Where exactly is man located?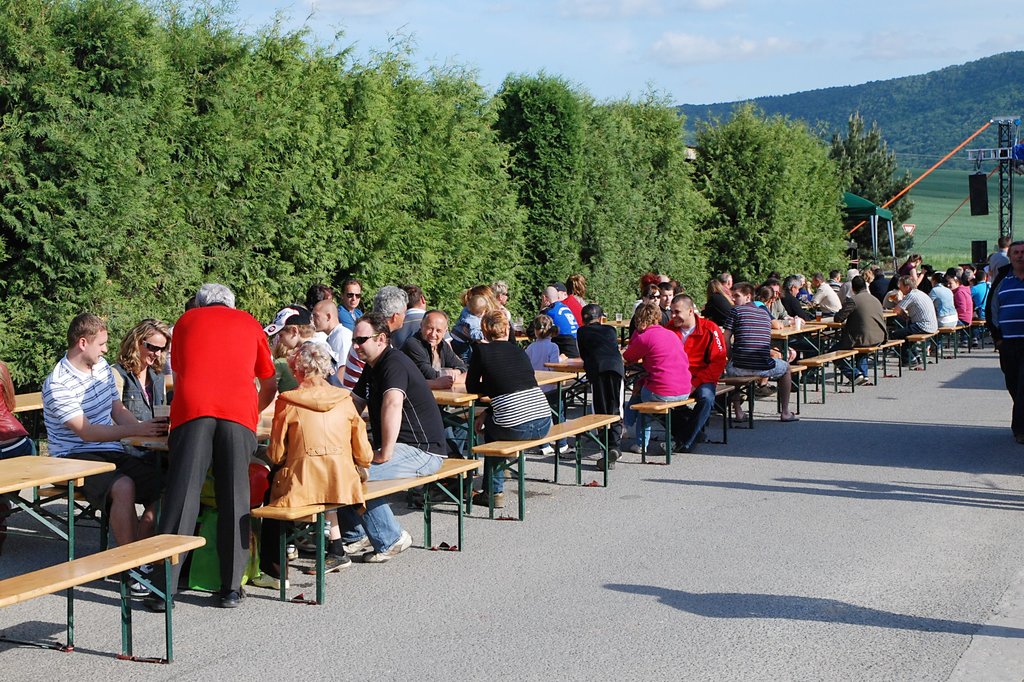
Its bounding box is 400, 287, 456, 349.
